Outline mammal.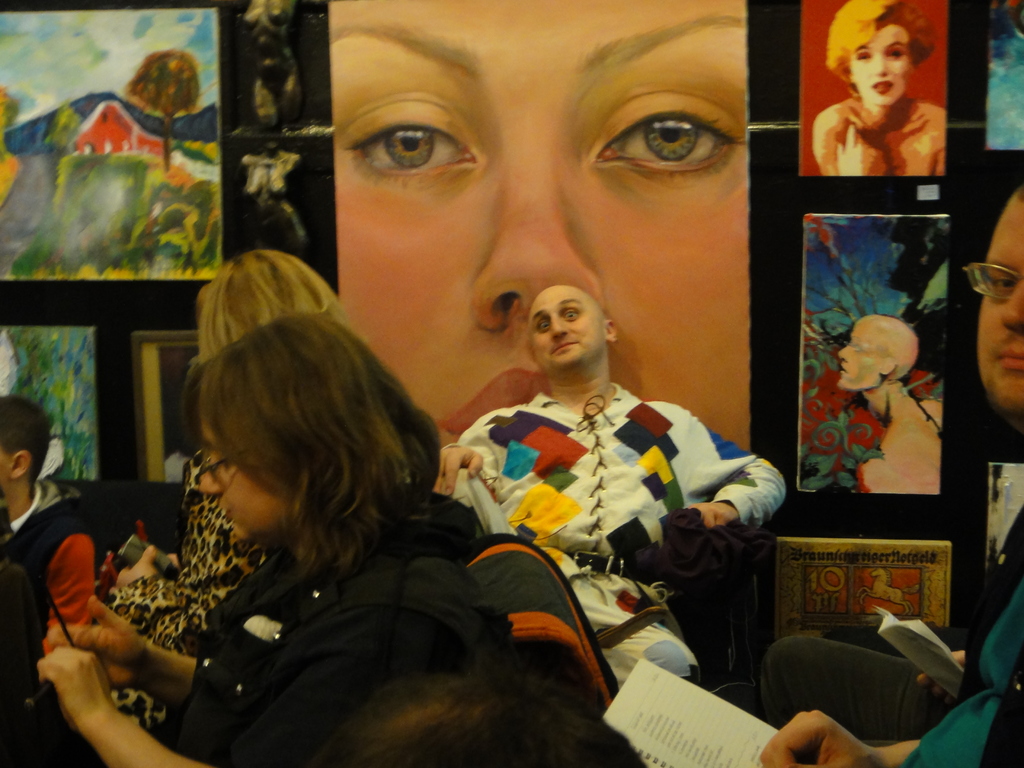
Outline: locate(99, 252, 351, 735).
